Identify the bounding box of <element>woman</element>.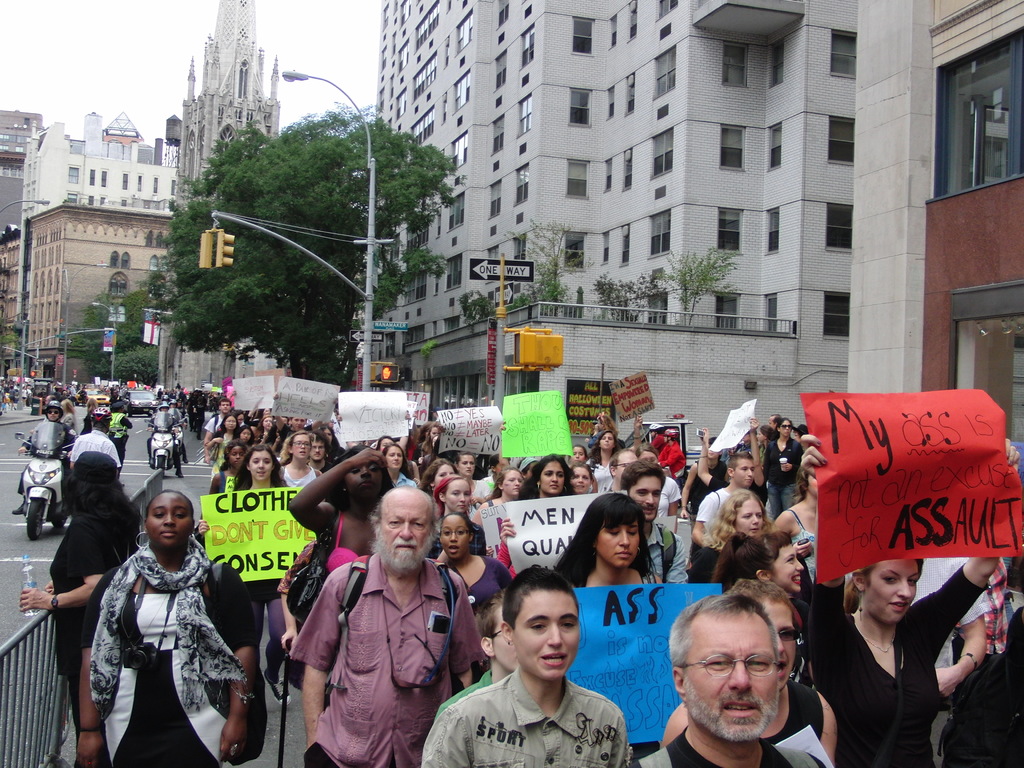
locate(552, 490, 665, 588).
